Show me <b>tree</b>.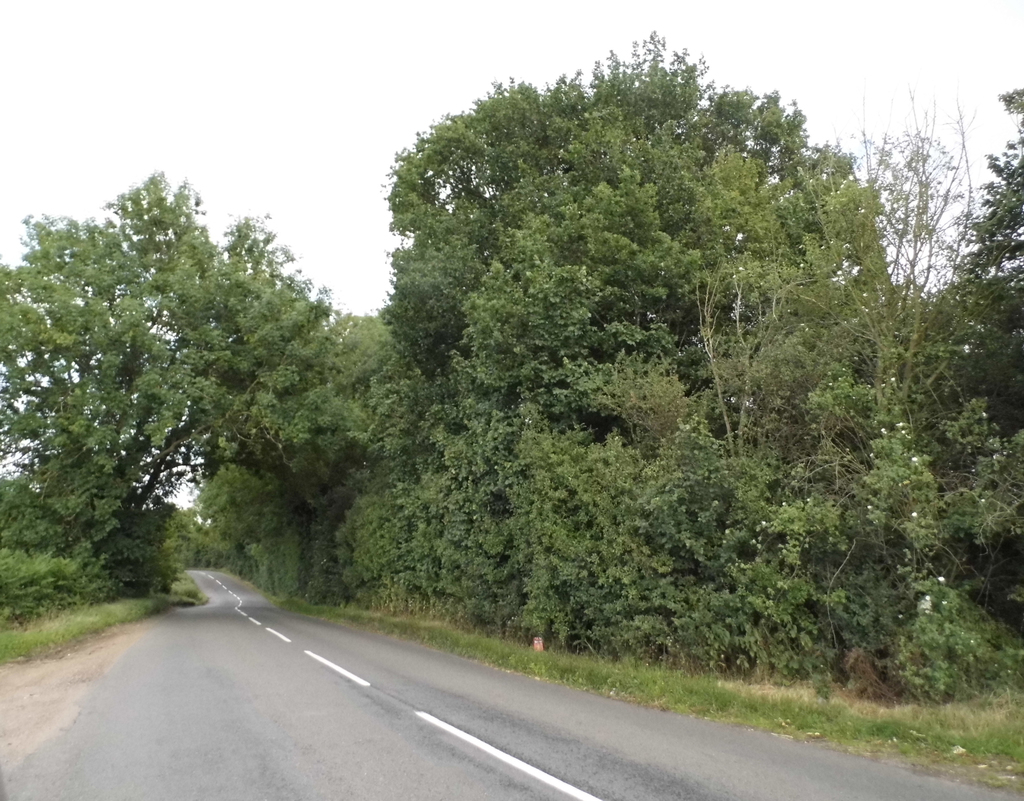
<b>tree</b> is here: [left=890, top=66, right=1023, bottom=676].
